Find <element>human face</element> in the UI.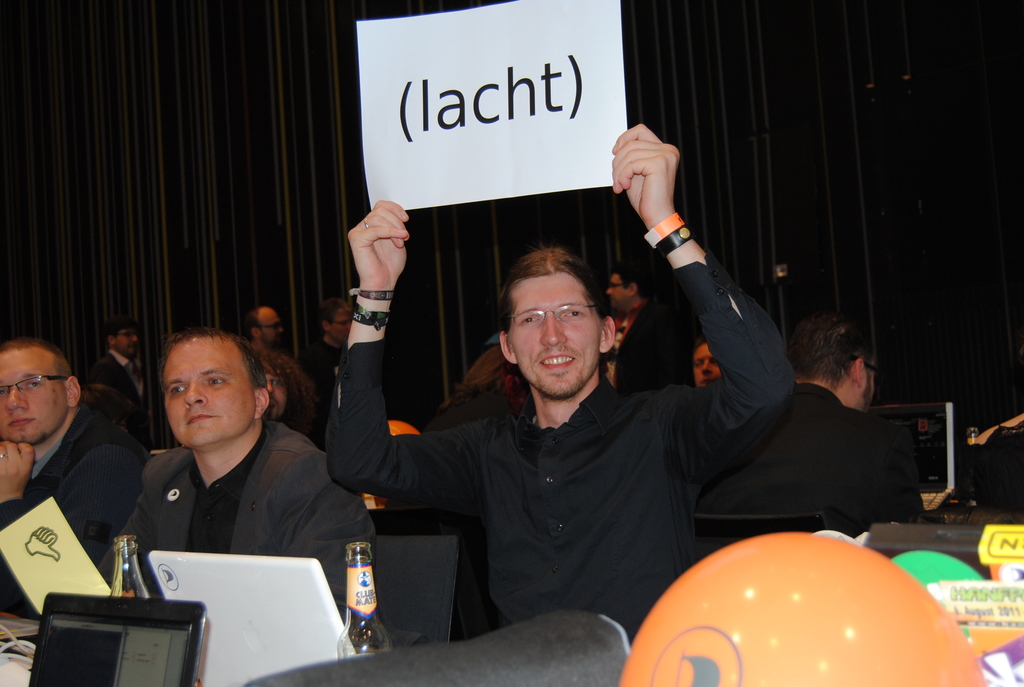
UI element at 509,271,600,393.
